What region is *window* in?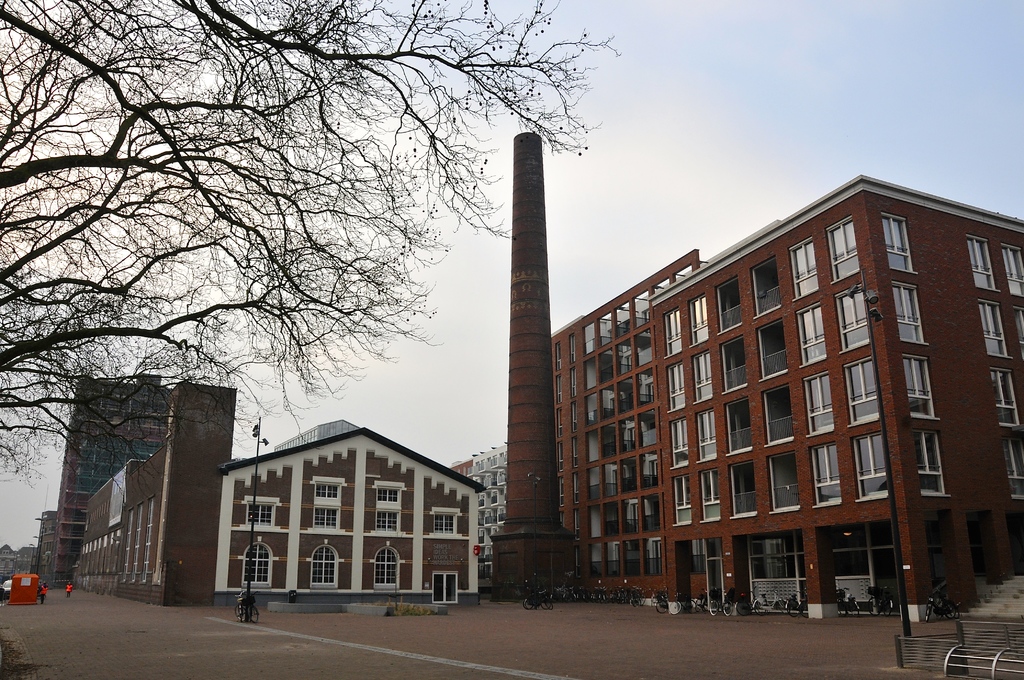
788 236 817 304.
